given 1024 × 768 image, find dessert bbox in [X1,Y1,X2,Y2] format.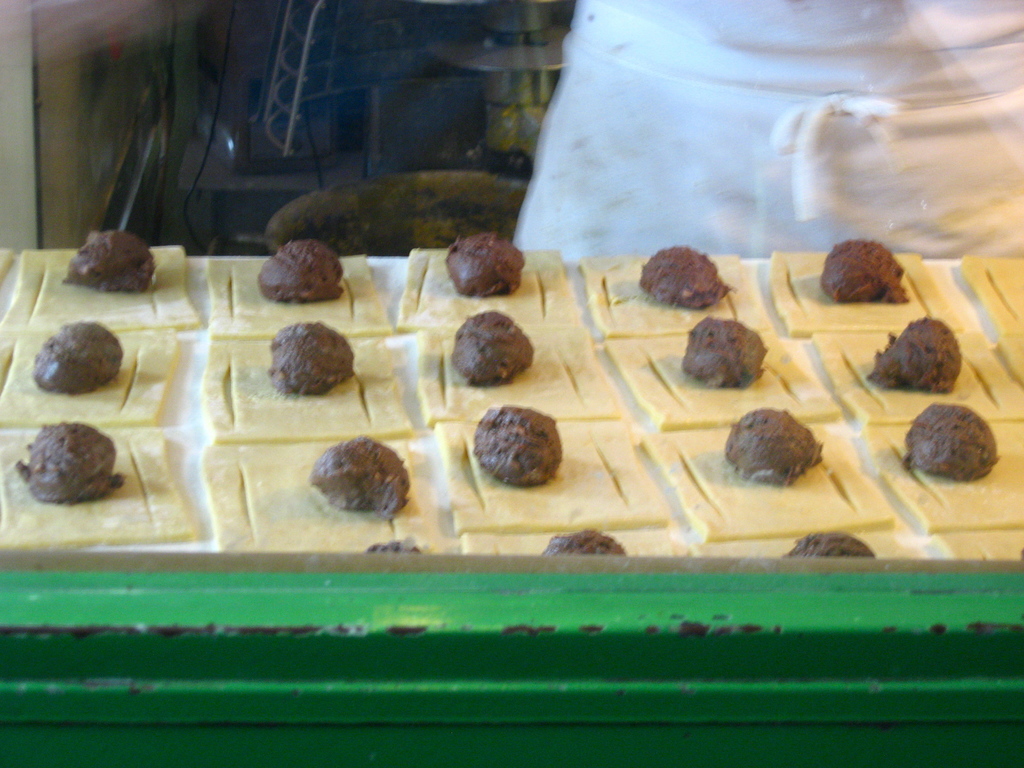
[658,413,900,540].
